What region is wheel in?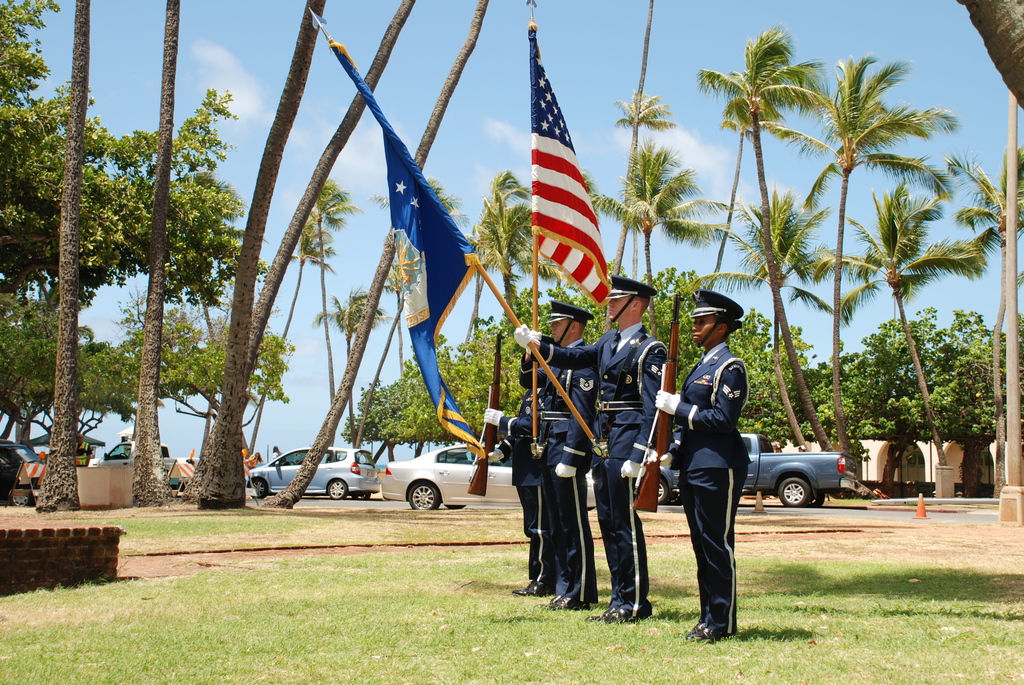
select_region(328, 480, 346, 501).
